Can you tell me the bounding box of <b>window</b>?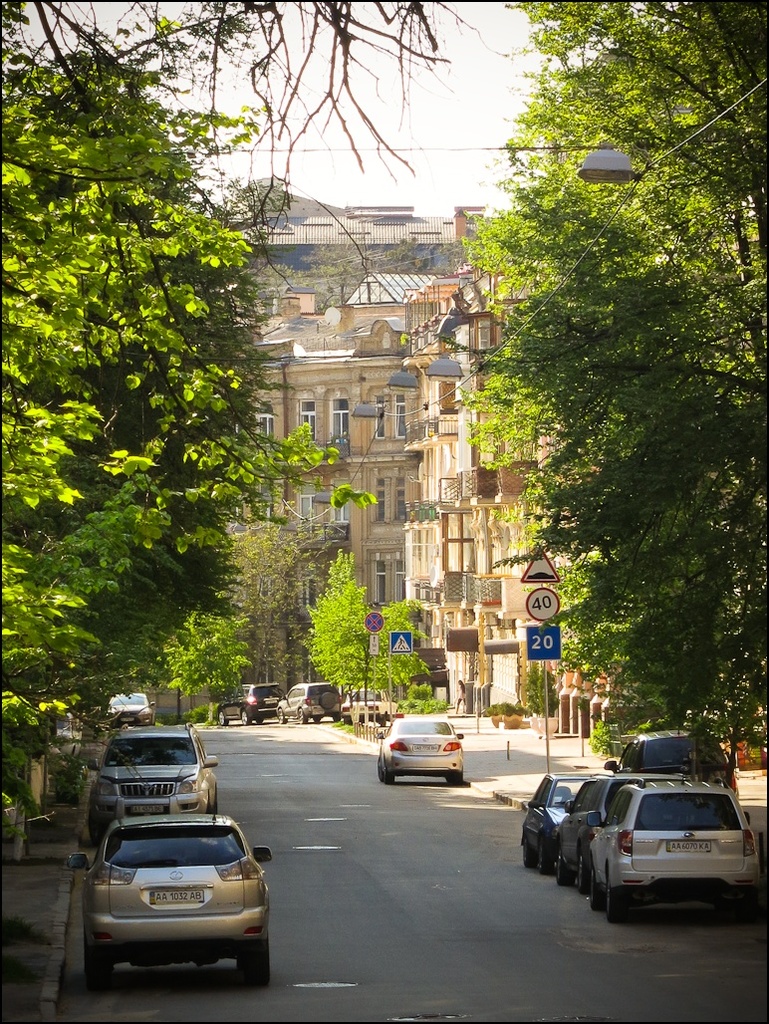
(x1=393, y1=395, x2=411, y2=439).
